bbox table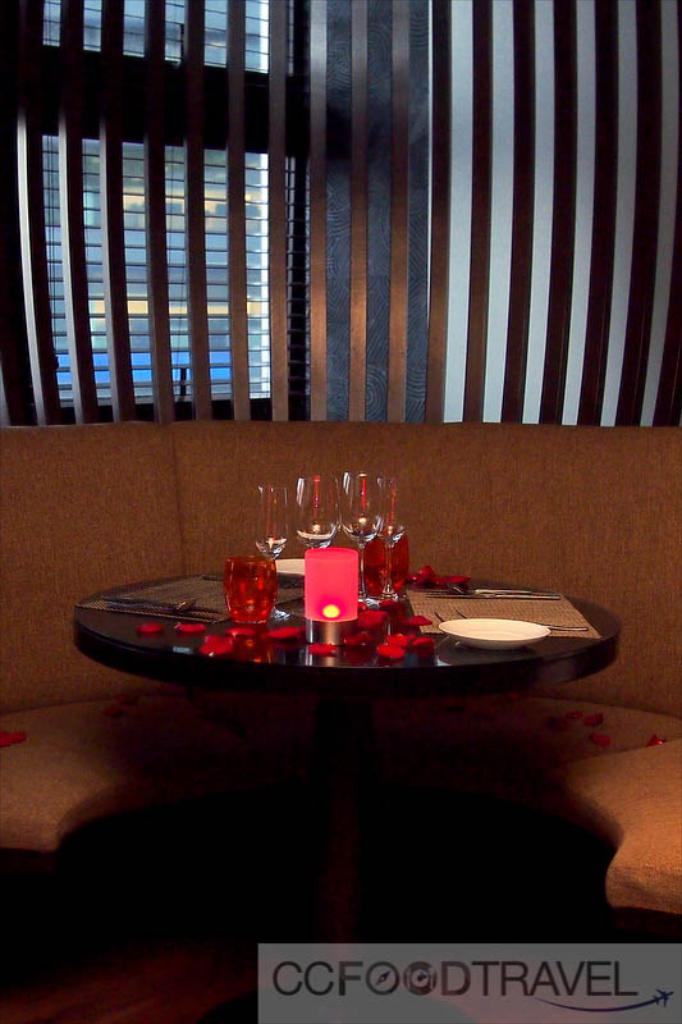
detection(54, 554, 637, 963)
